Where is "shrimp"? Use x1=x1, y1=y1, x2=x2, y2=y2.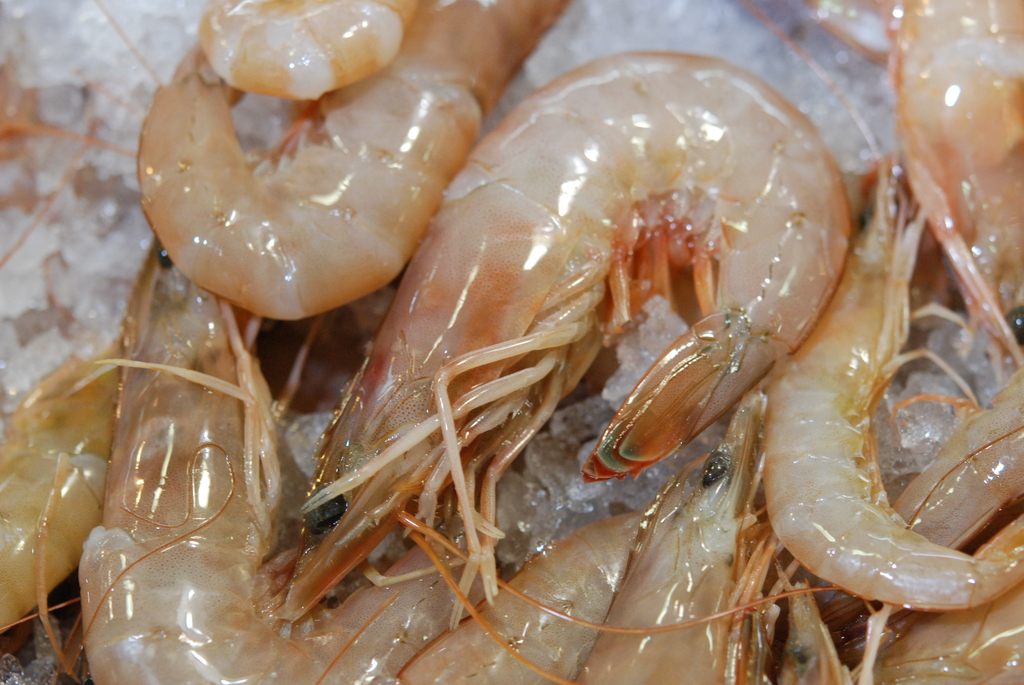
x1=266, y1=47, x2=840, y2=684.
